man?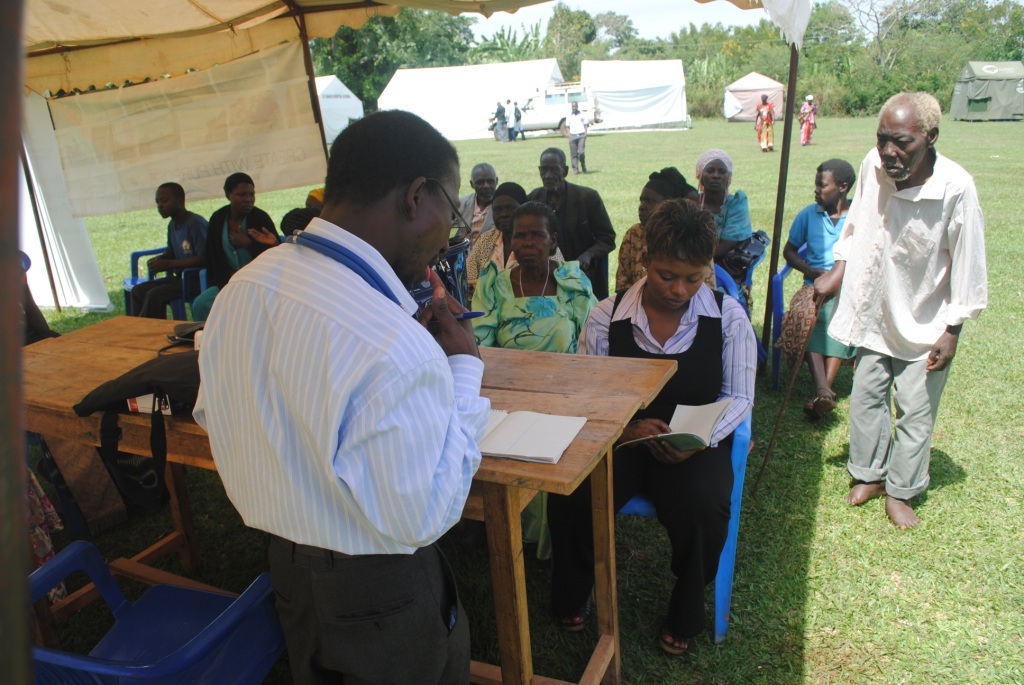
BBox(564, 104, 592, 176)
